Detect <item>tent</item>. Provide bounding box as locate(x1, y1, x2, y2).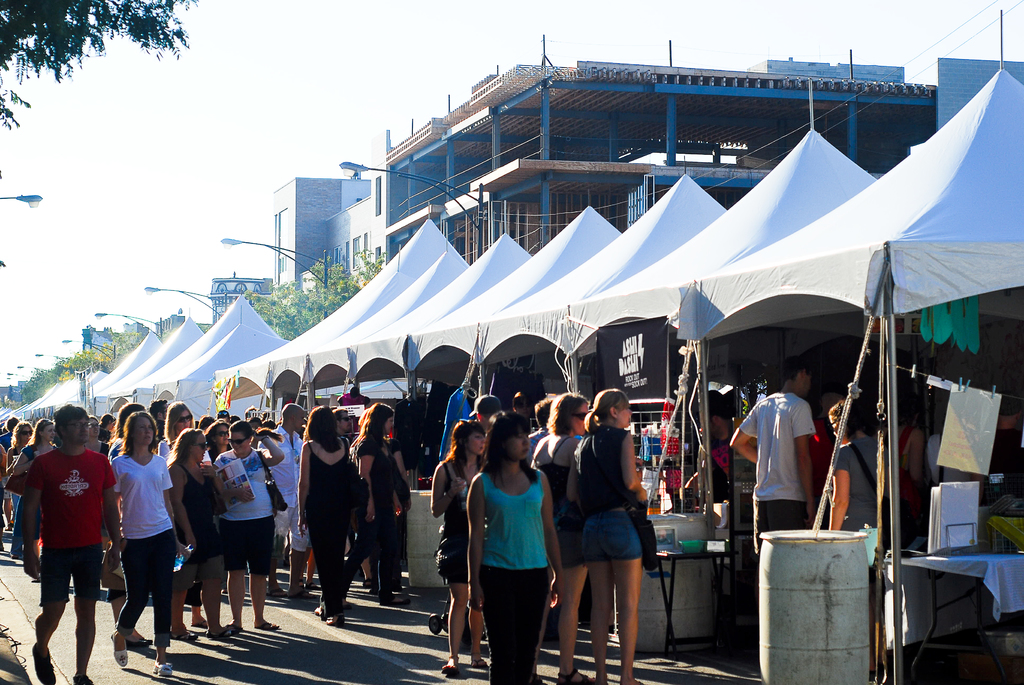
locate(309, 247, 481, 395).
